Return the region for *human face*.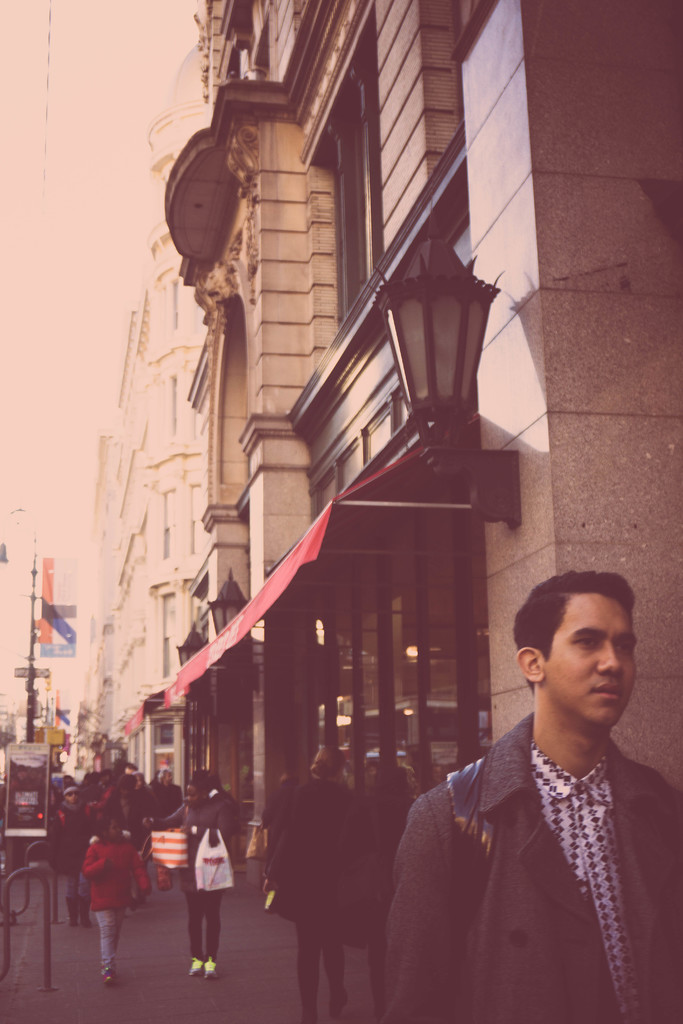
locate(547, 603, 640, 724).
